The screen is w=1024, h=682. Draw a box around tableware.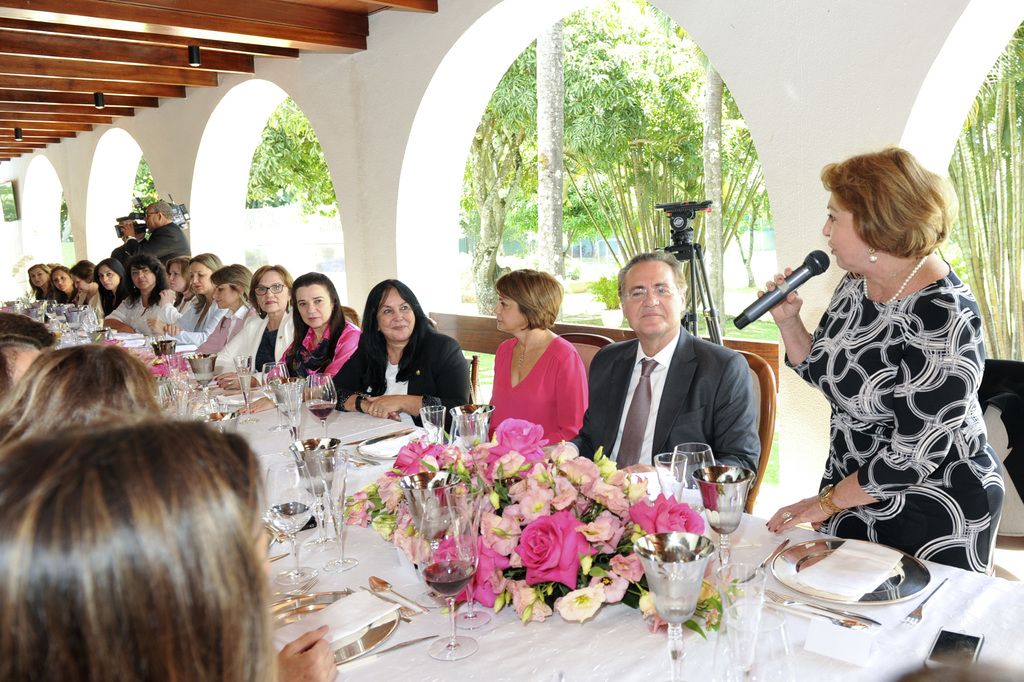
366:573:434:612.
